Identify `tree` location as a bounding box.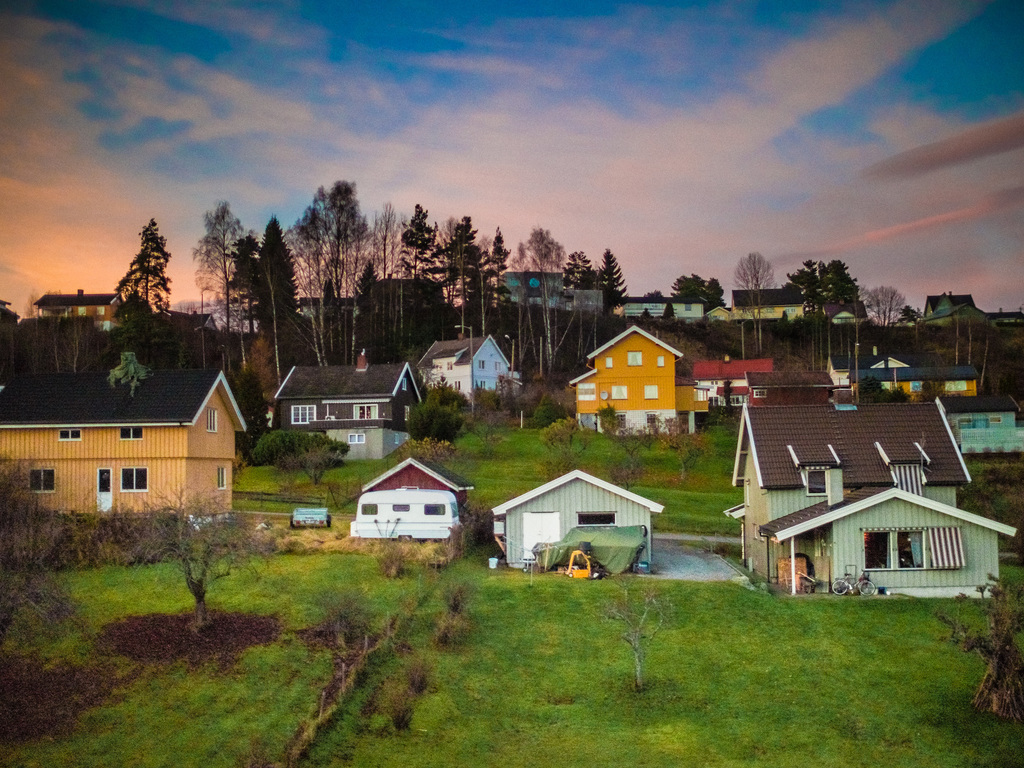
853:378:910:404.
